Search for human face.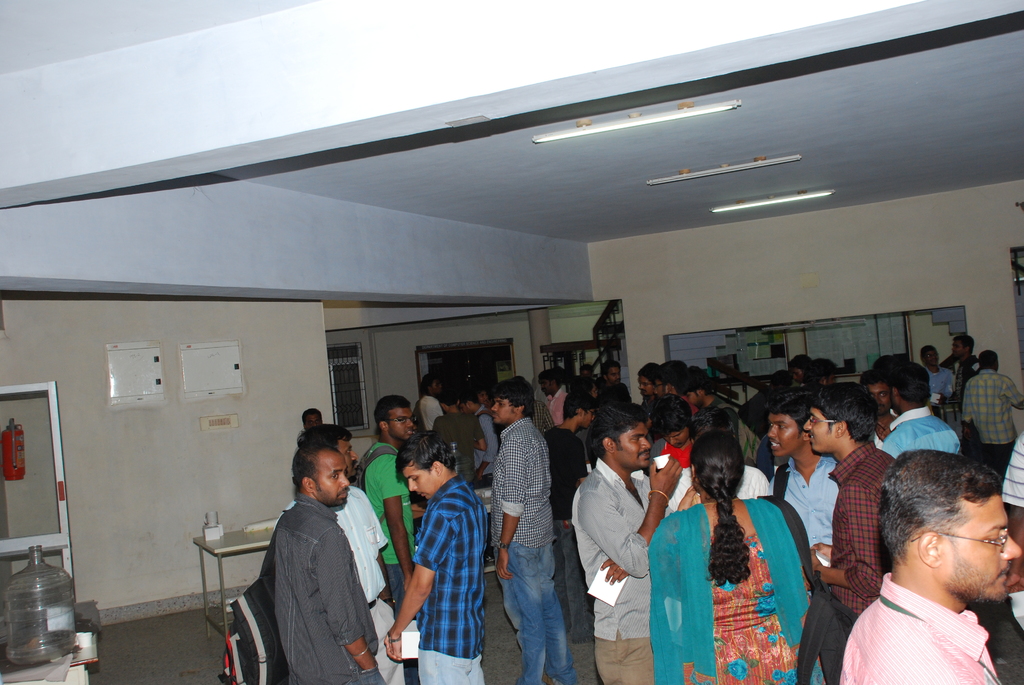
Found at <box>867,385,896,411</box>.
